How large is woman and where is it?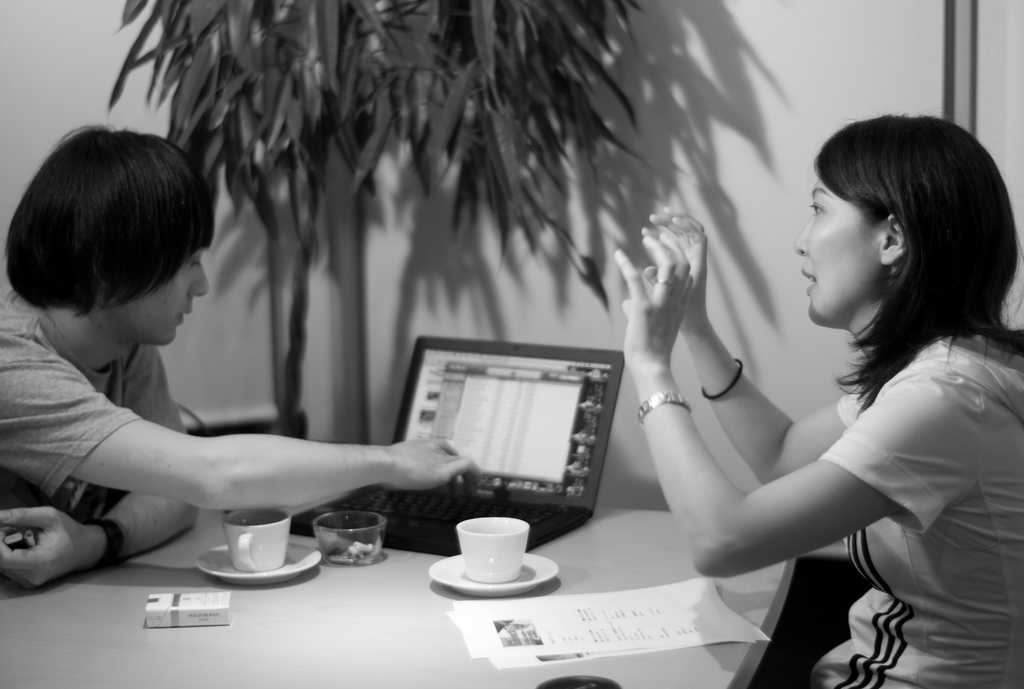
Bounding box: {"x1": 524, "y1": 89, "x2": 970, "y2": 688}.
